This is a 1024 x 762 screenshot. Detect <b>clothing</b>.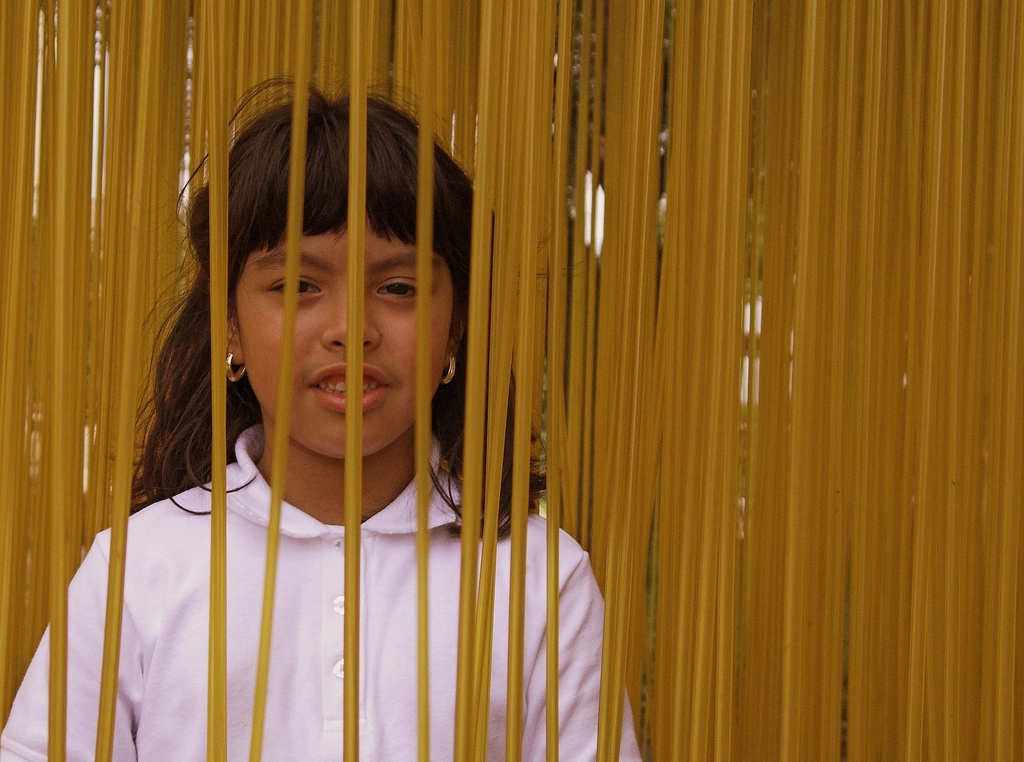
(x1=66, y1=410, x2=564, y2=756).
